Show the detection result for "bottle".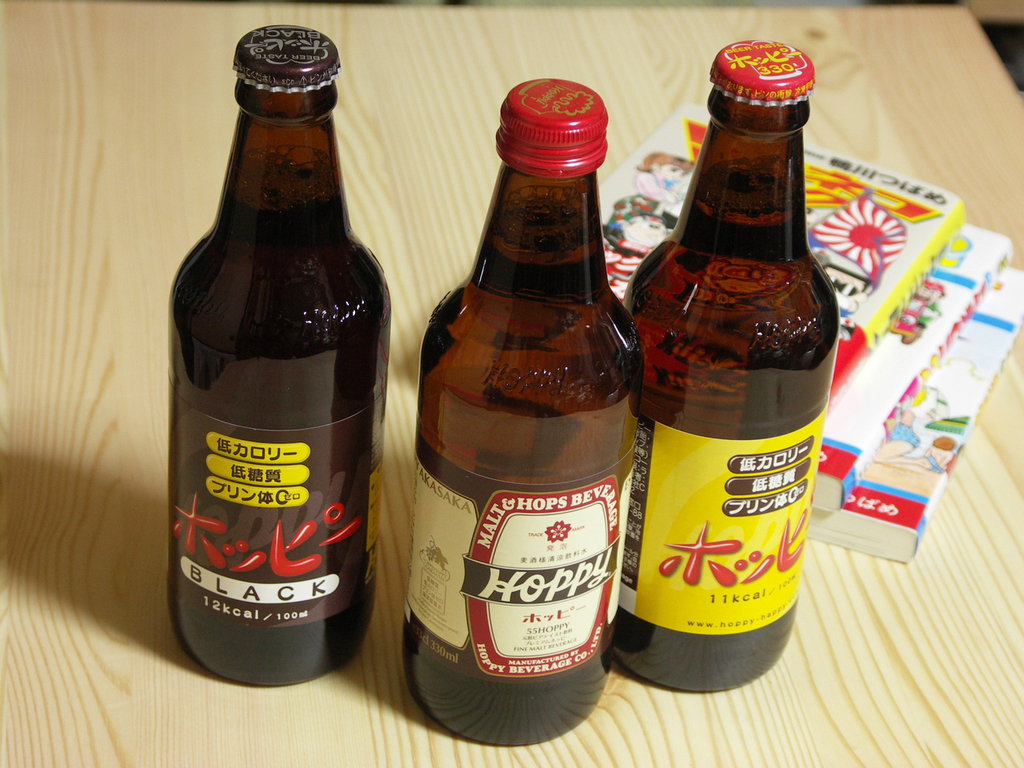
Rect(615, 36, 800, 696).
